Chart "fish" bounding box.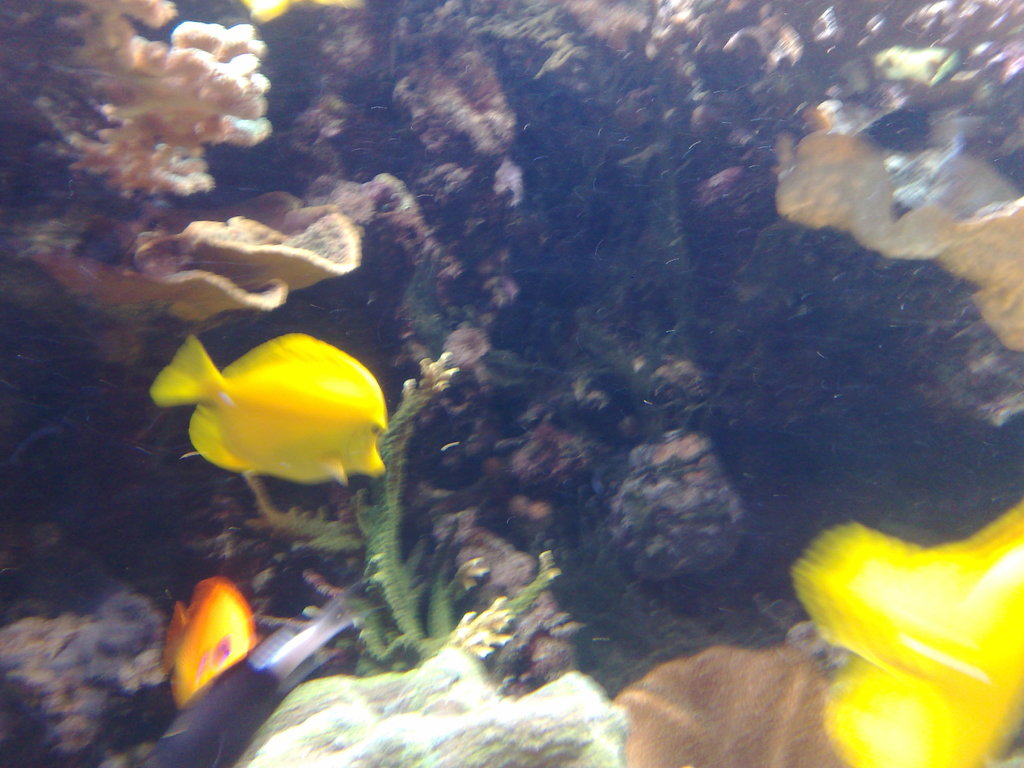
Charted: (158, 590, 371, 767).
